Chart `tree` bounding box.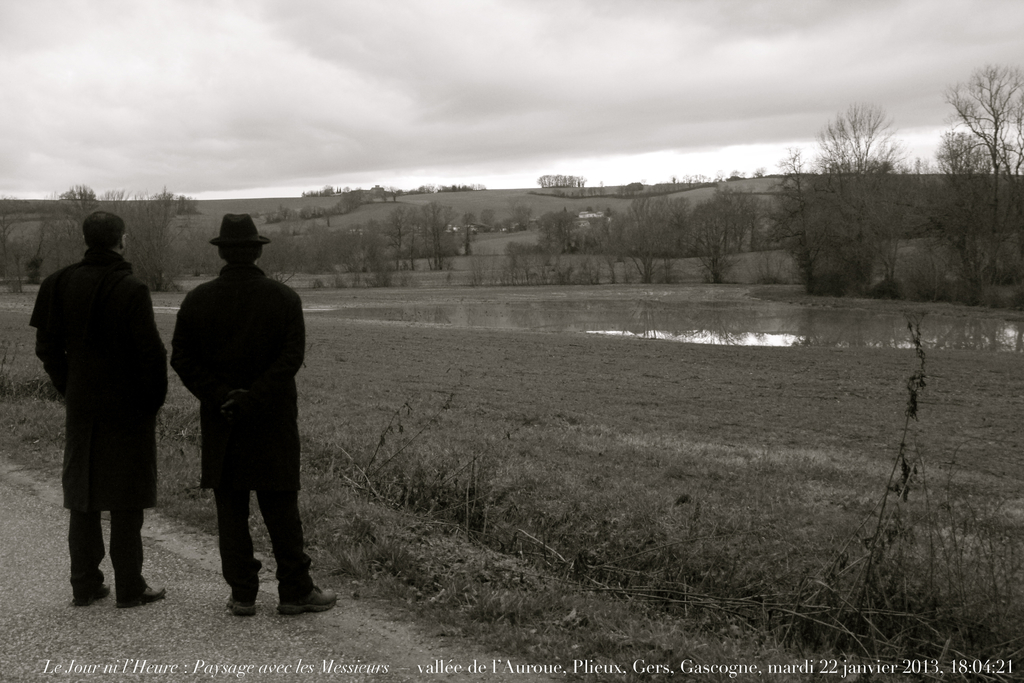
Charted: x1=766 y1=103 x2=922 y2=294.
